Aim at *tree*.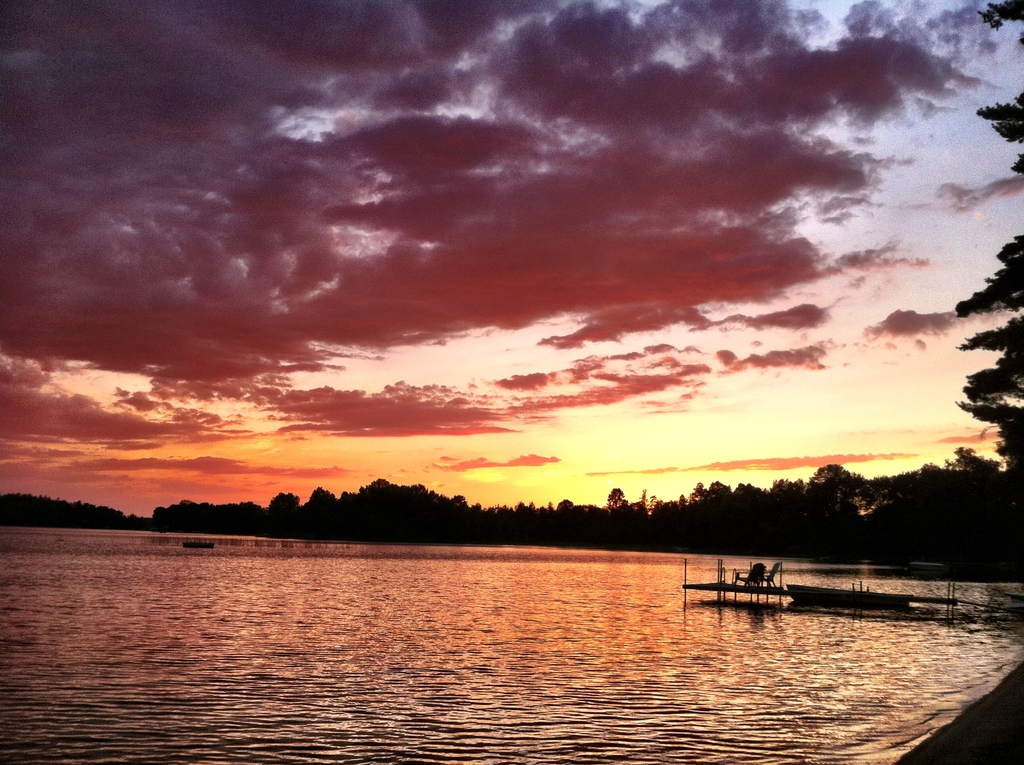
Aimed at 941, 0, 1023, 462.
